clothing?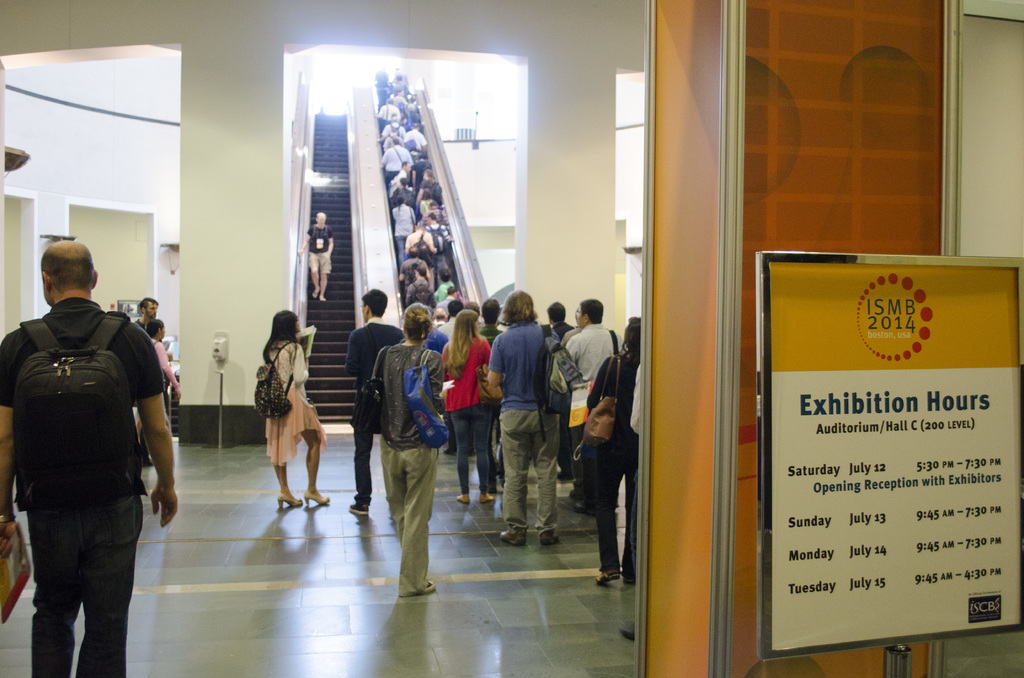
x1=400 y1=254 x2=425 y2=286
